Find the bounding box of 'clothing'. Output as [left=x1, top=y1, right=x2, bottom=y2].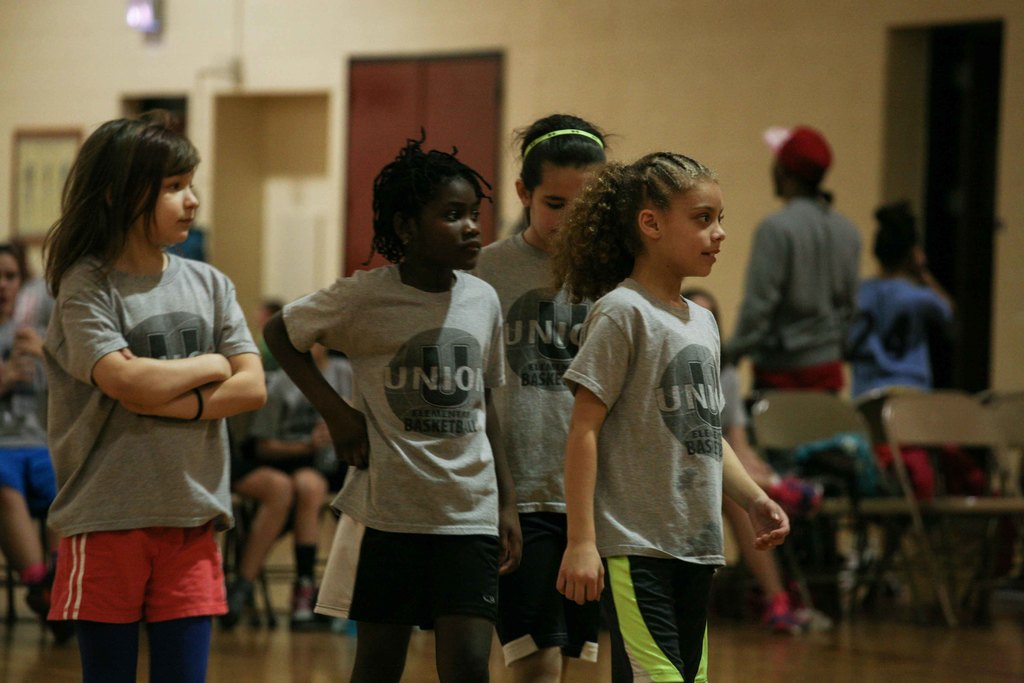
[left=284, top=267, right=509, bottom=623].
